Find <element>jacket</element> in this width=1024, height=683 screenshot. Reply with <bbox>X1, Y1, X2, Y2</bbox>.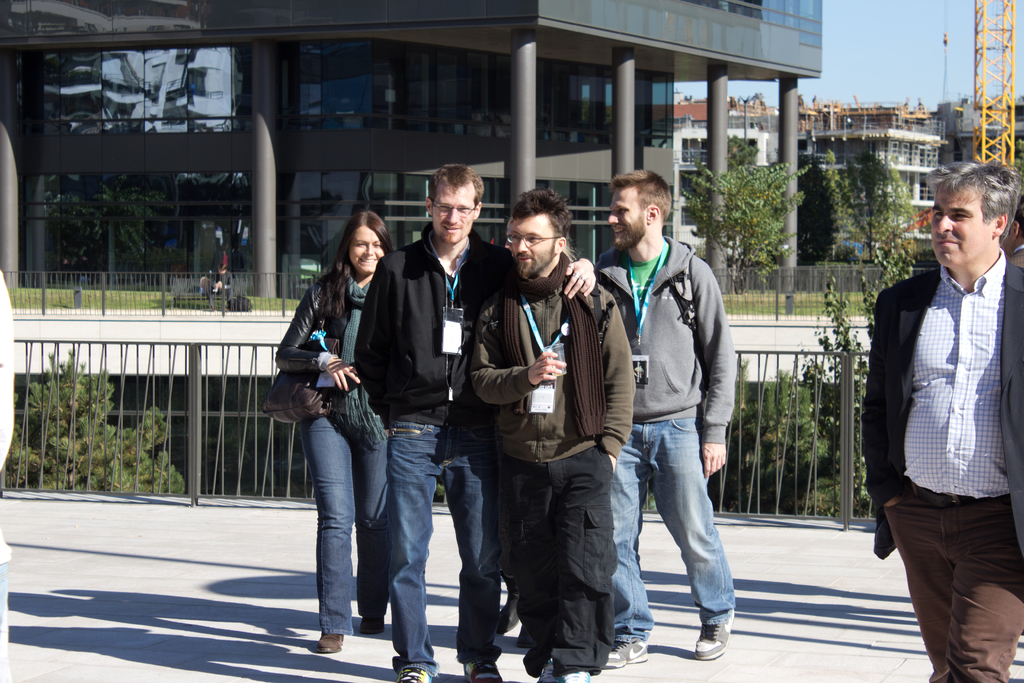
<bbox>268, 268, 394, 431</bbox>.
